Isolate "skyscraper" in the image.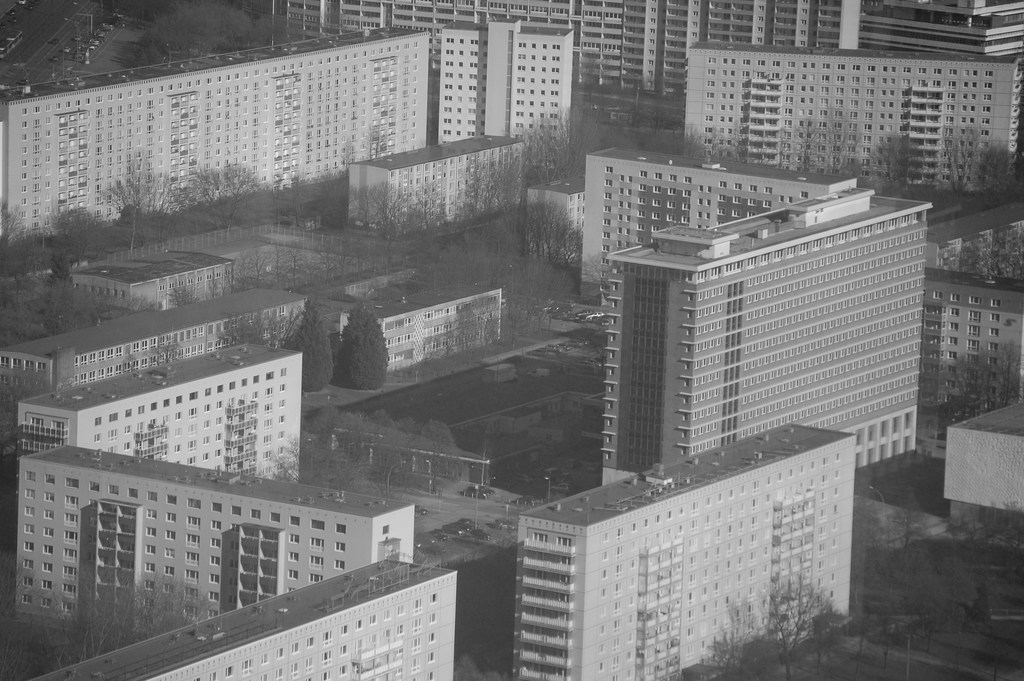
Isolated region: crop(509, 421, 852, 680).
